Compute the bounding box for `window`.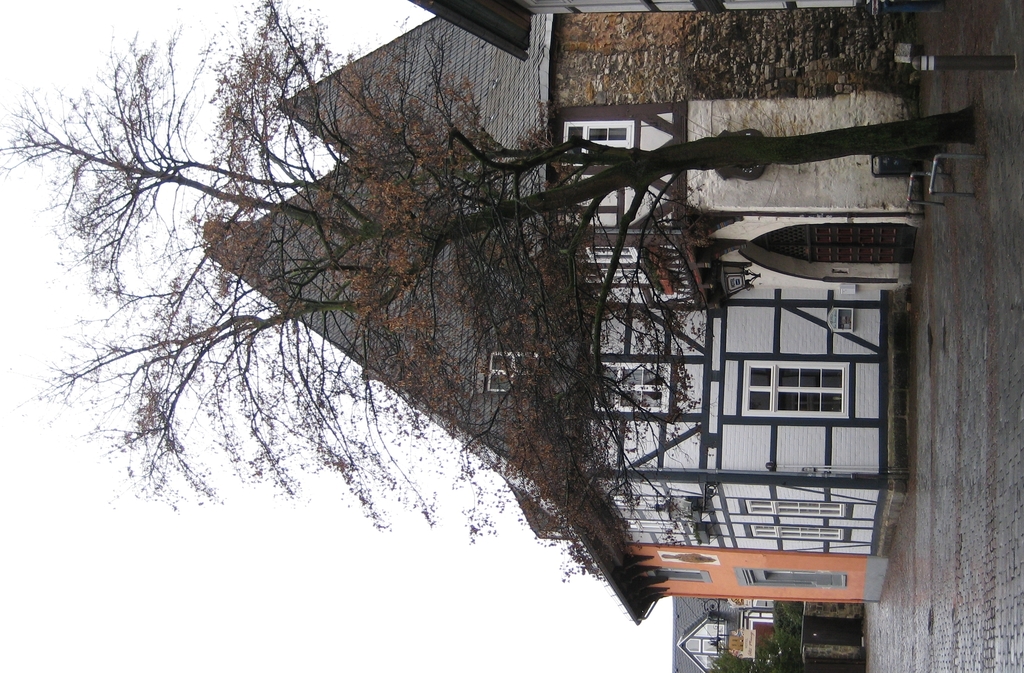
{"x1": 658, "y1": 549, "x2": 718, "y2": 567}.
